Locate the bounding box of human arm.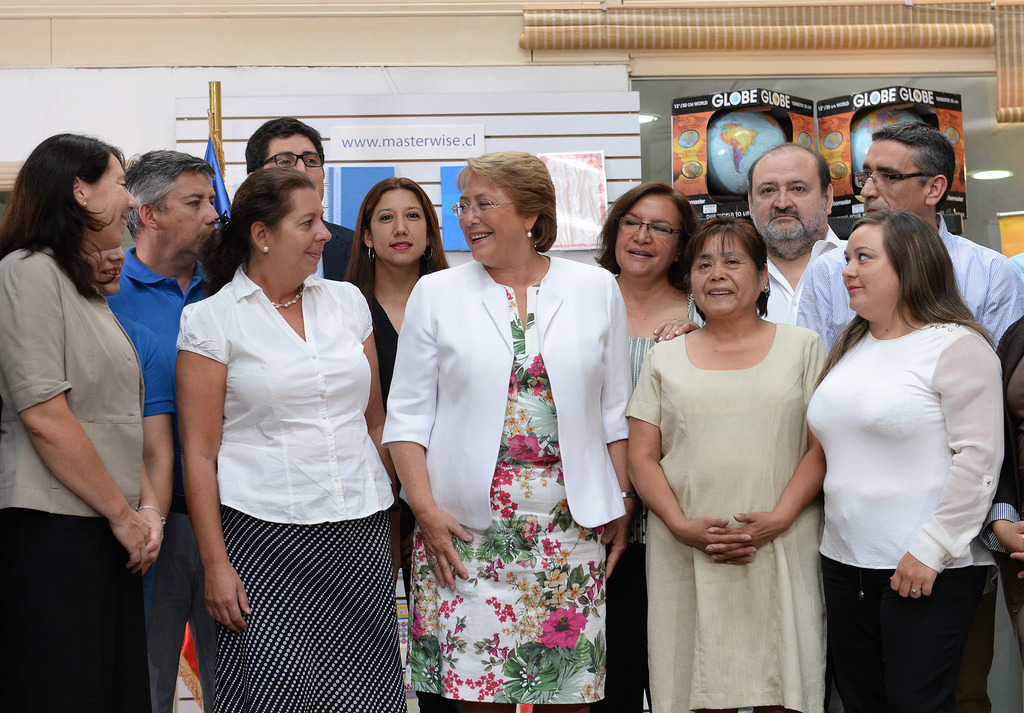
Bounding box: crop(24, 299, 134, 566).
